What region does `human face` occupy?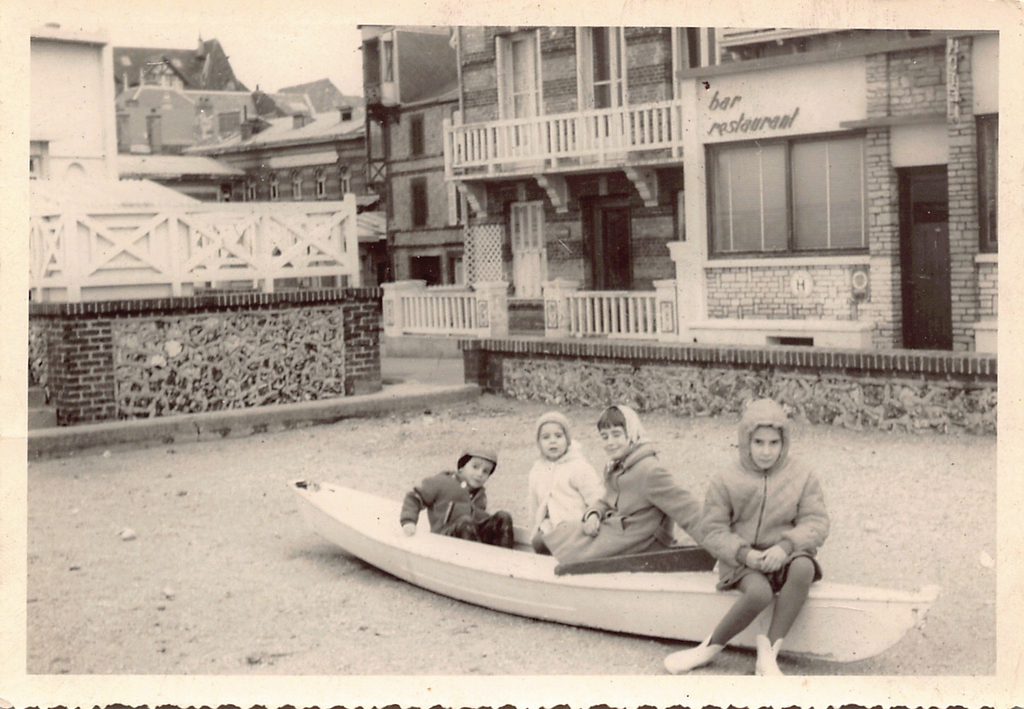
[left=598, top=416, right=631, bottom=459].
